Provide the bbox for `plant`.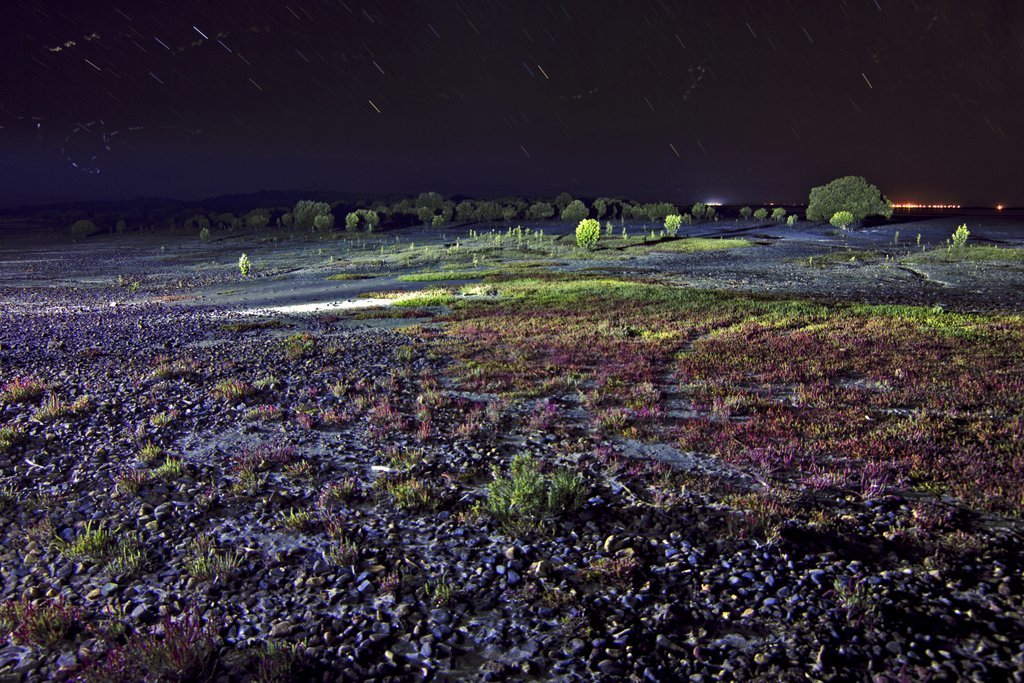
(x1=943, y1=530, x2=999, y2=556).
